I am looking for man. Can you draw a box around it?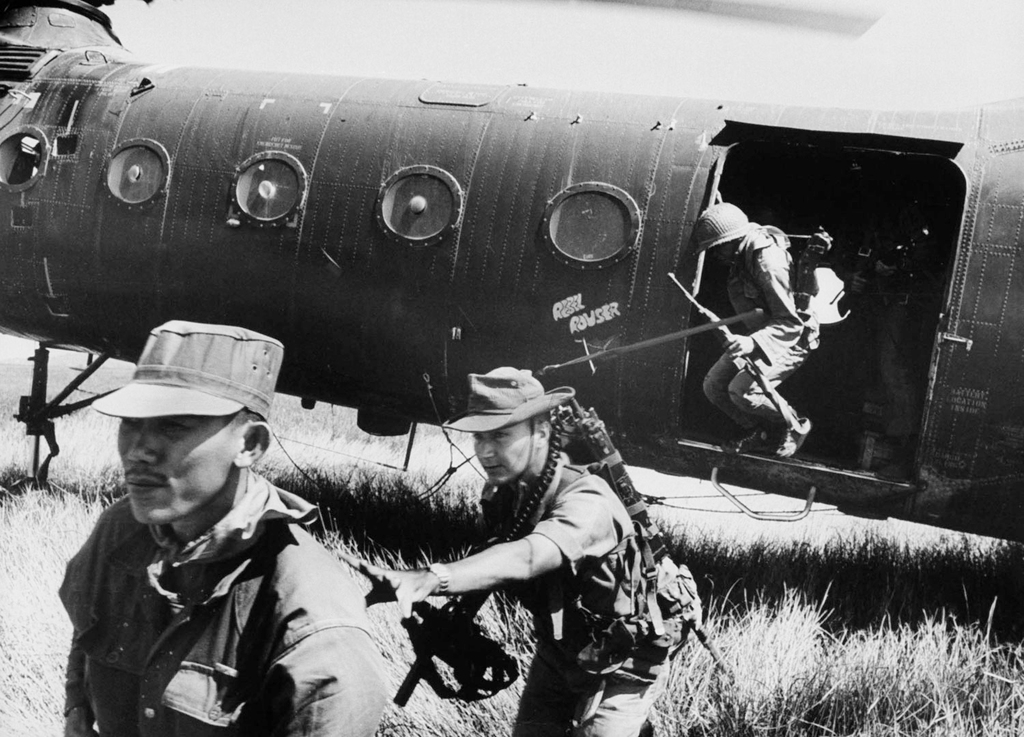
Sure, the bounding box is detection(690, 205, 828, 457).
